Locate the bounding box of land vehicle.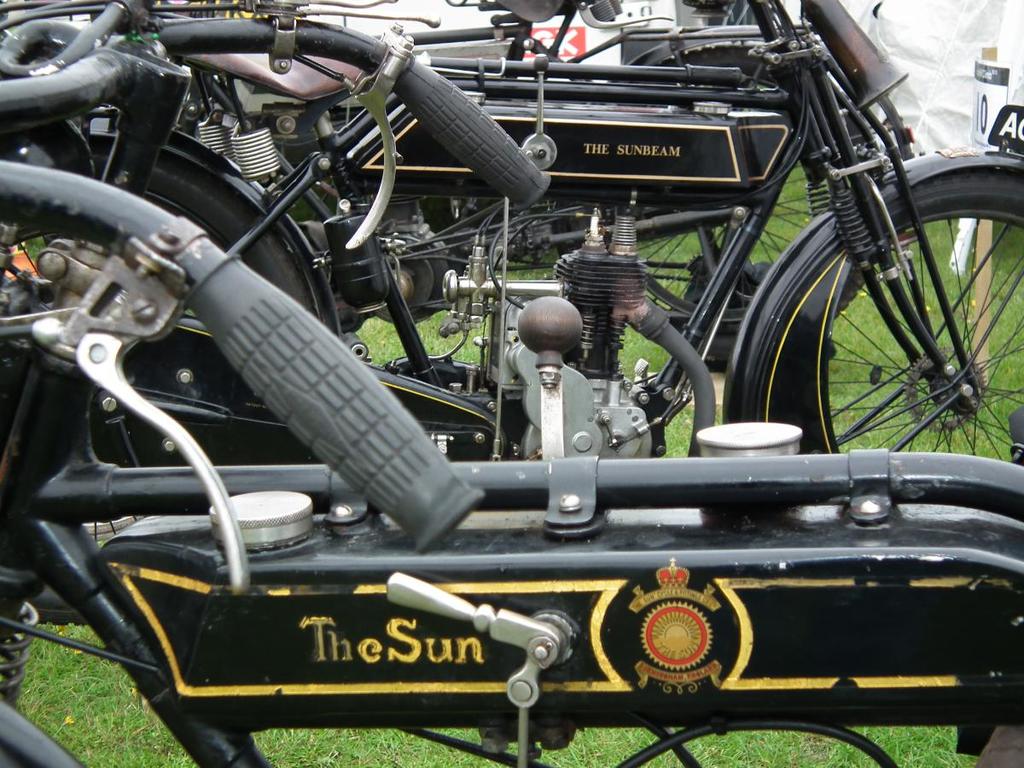
Bounding box: {"left": 172, "top": 0, "right": 1023, "bottom": 470}.
